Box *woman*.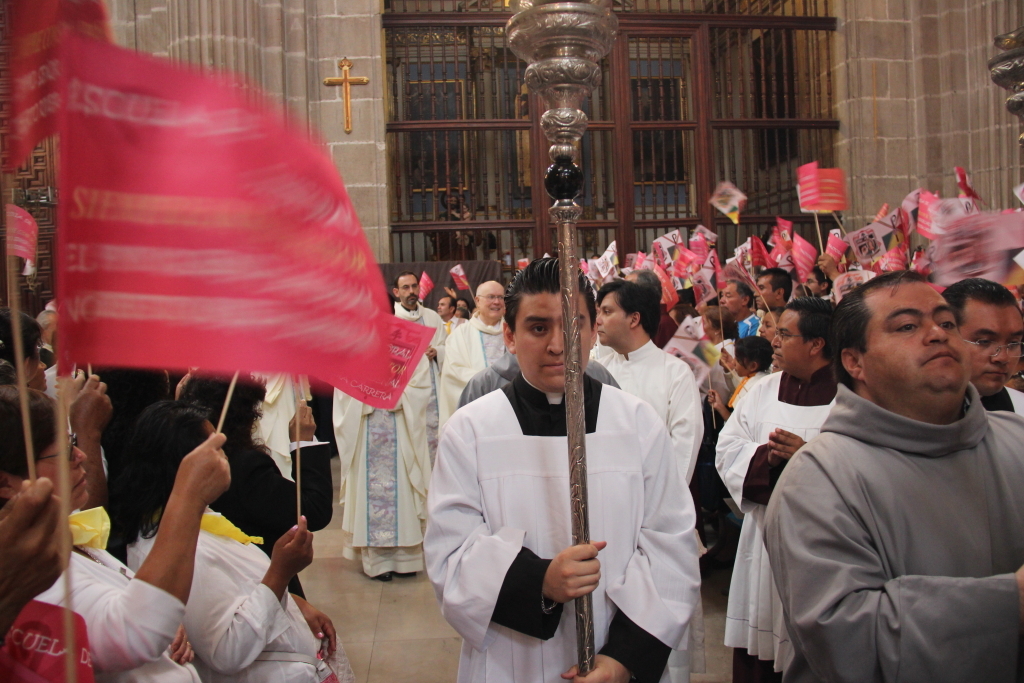
0,385,235,682.
